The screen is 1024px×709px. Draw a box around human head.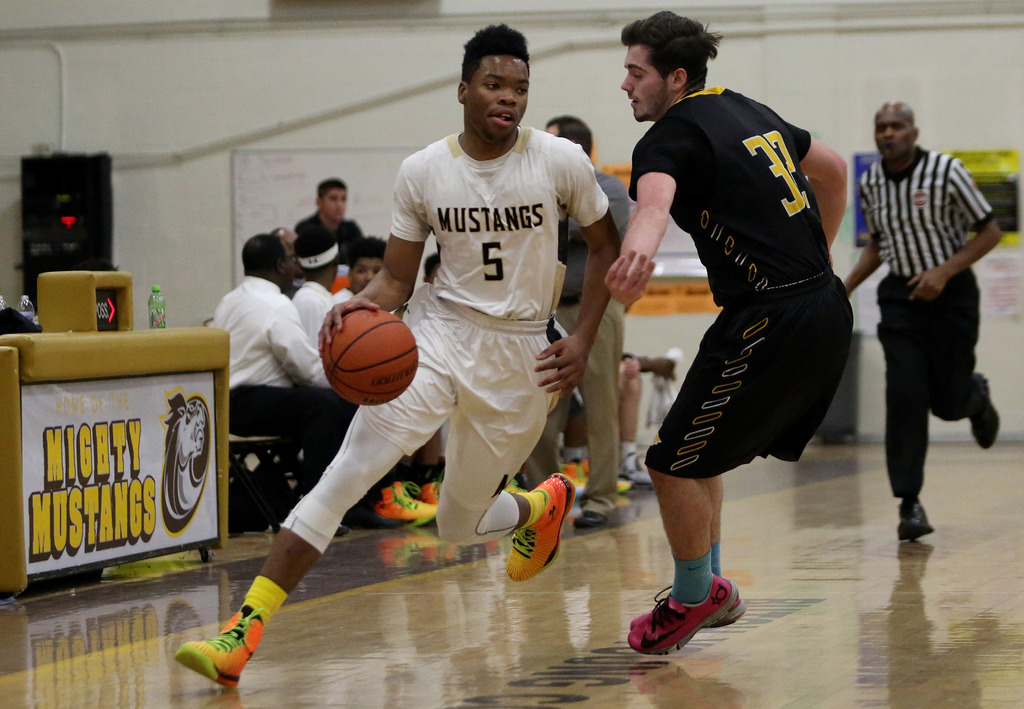
{"left": 871, "top": 98, "right": 918, "bottom": 168}.
